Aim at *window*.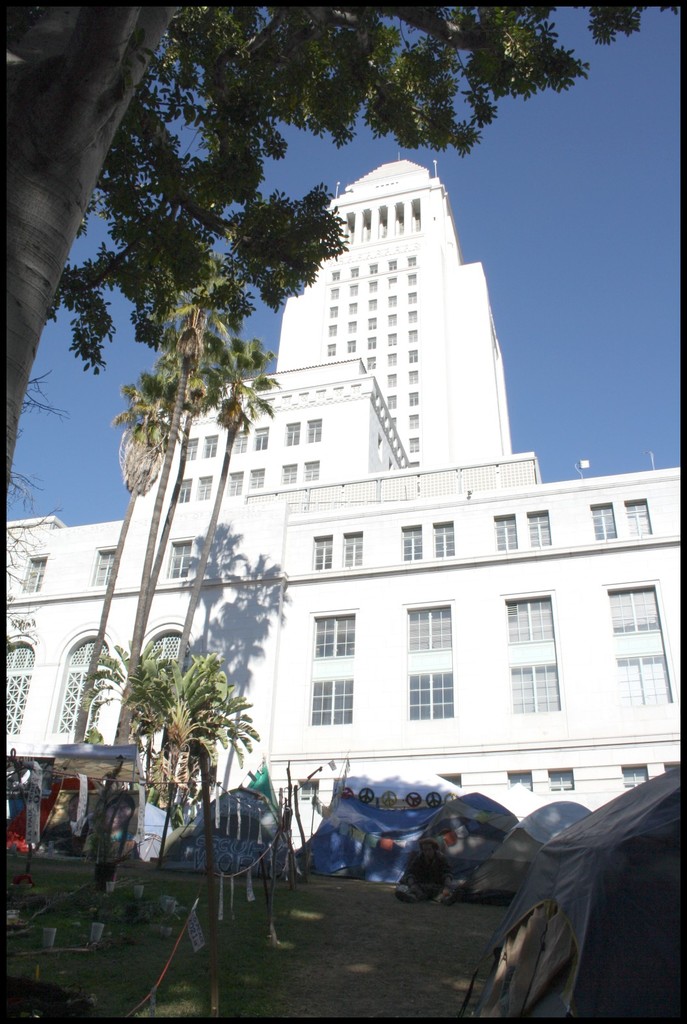
Aimed at 406/330/416/341.
